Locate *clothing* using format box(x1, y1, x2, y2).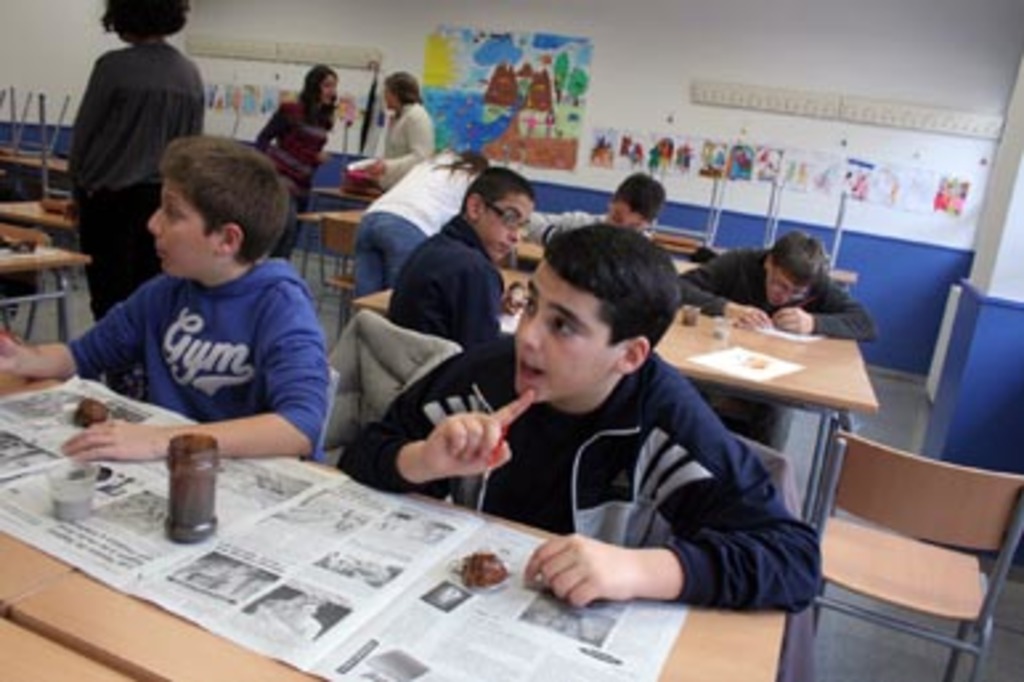
box(350, 146, 470, 295).
